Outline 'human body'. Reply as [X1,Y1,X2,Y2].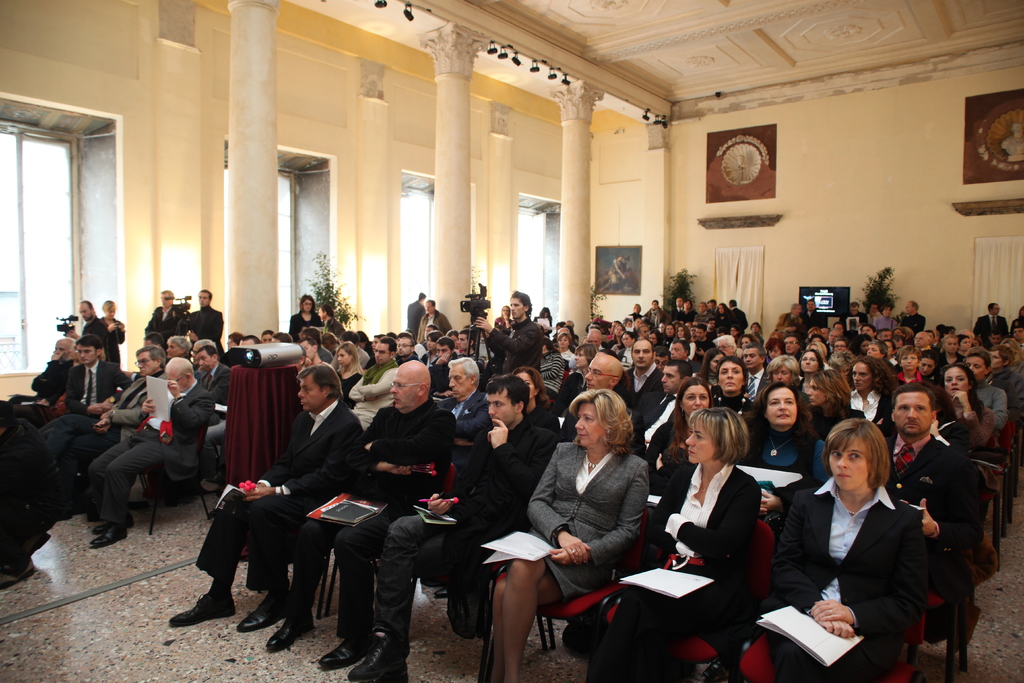
[349,410,562,682].
